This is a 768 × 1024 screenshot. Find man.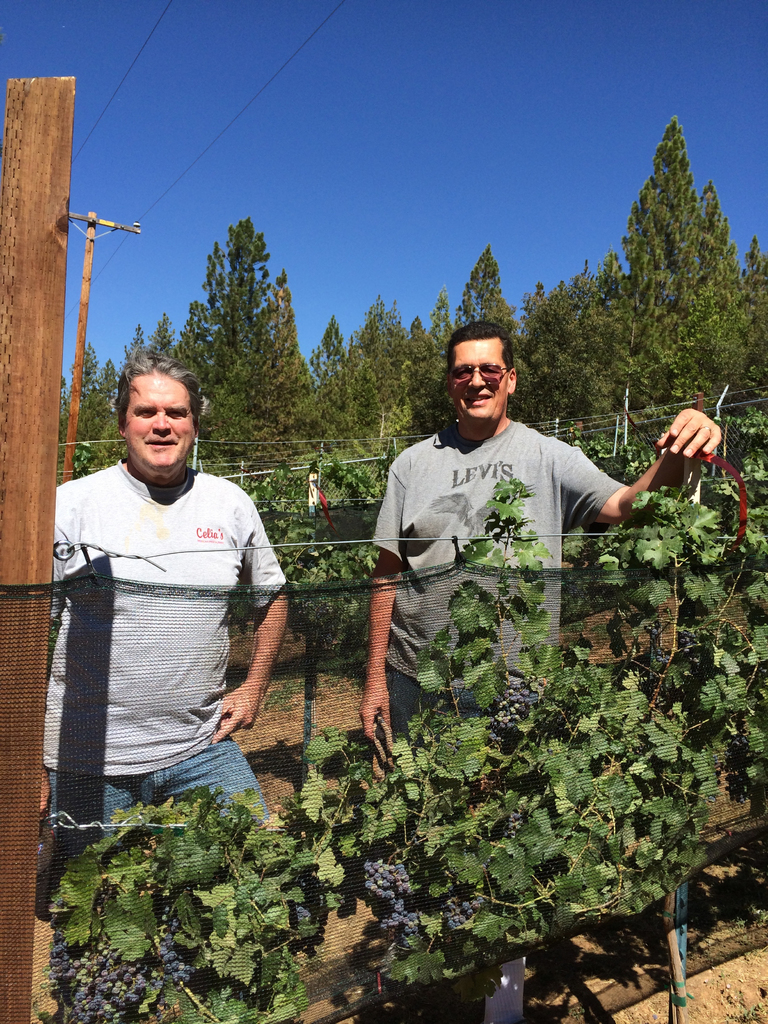
Bounding box: box(52, 343, 296, 871).
